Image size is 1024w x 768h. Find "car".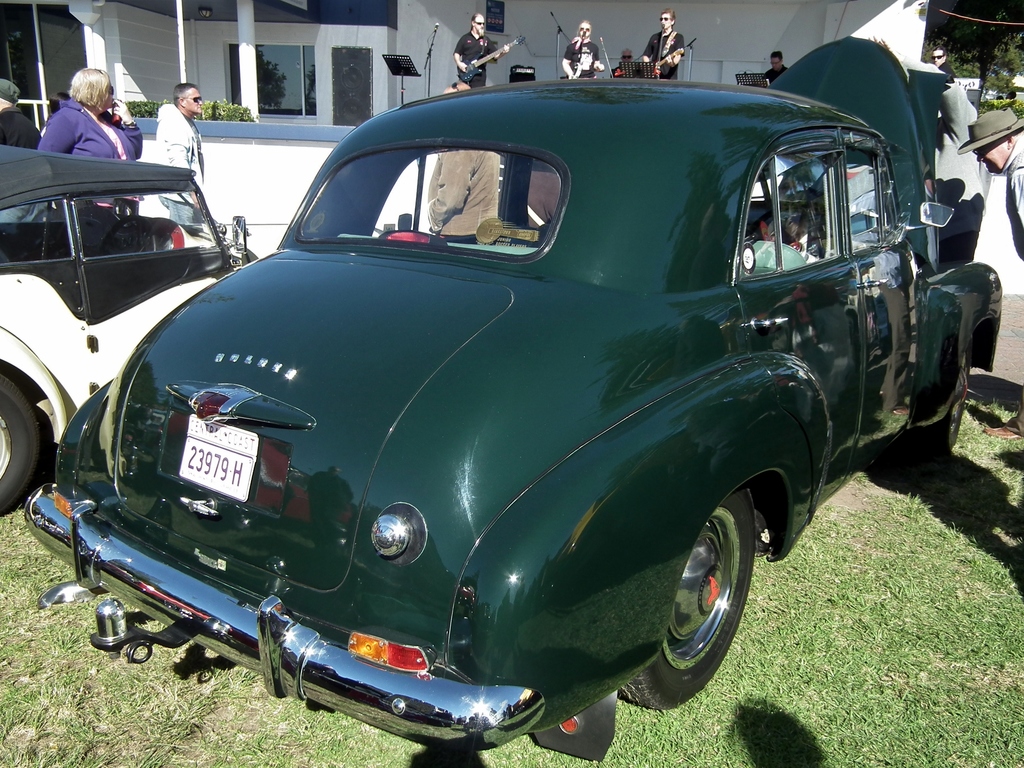
pyautogui.locateOnScreen(17, 32, 1005, 765).
